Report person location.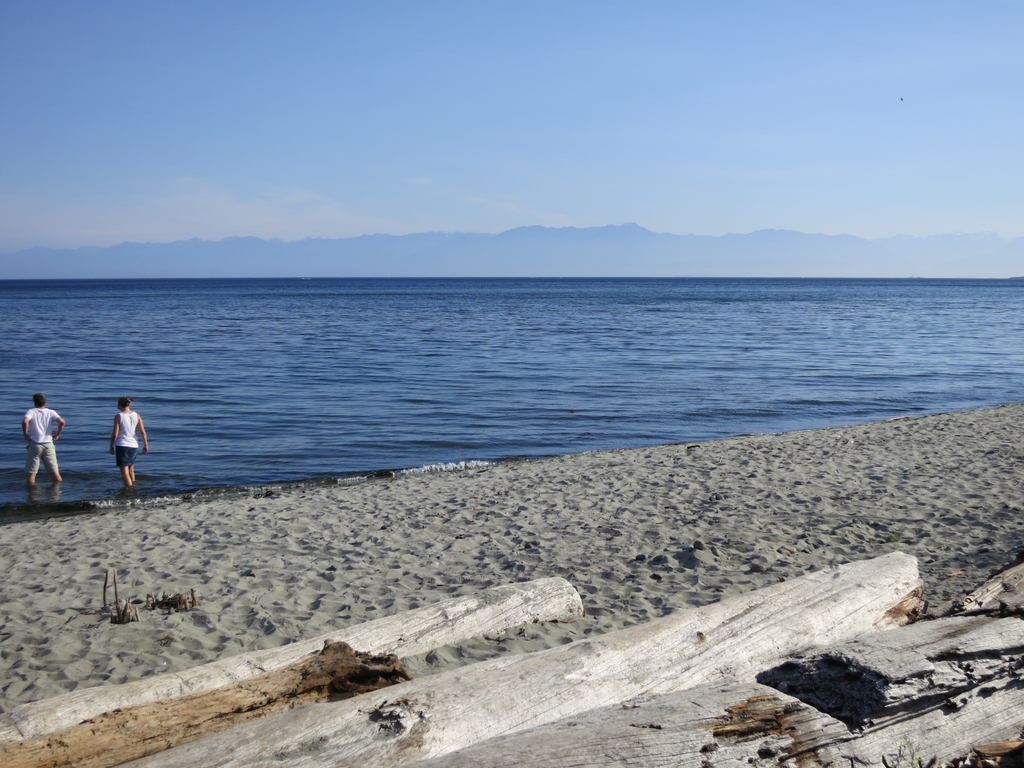
Report: bbox(107, 394, 149, 489).
